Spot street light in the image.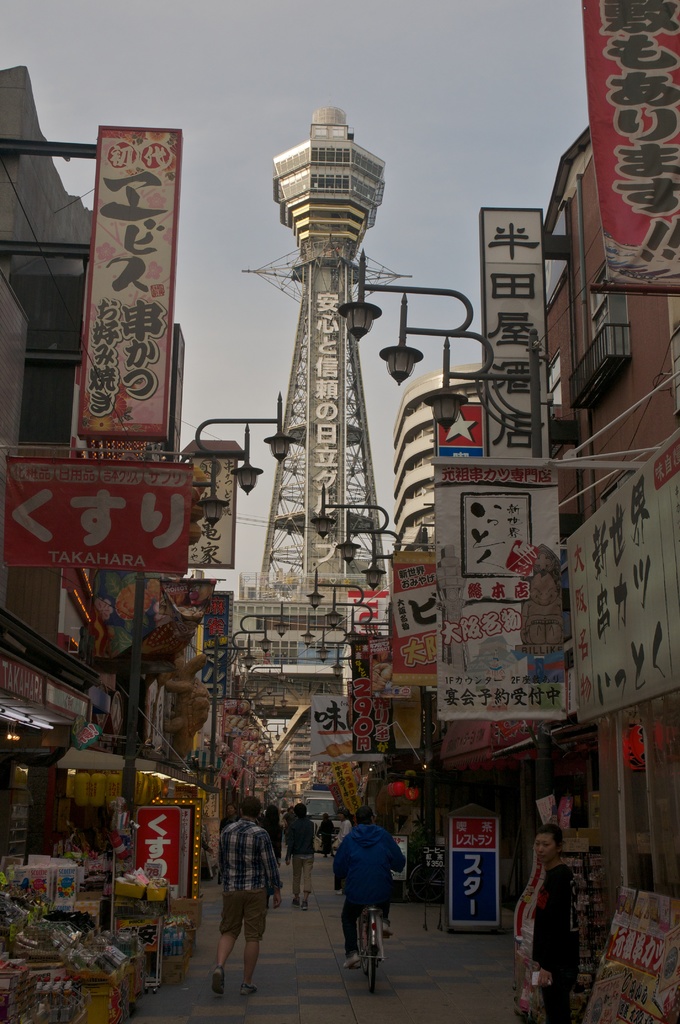
street light found at pyautogui.locateOnScreen(124, 384, 300, 810).
